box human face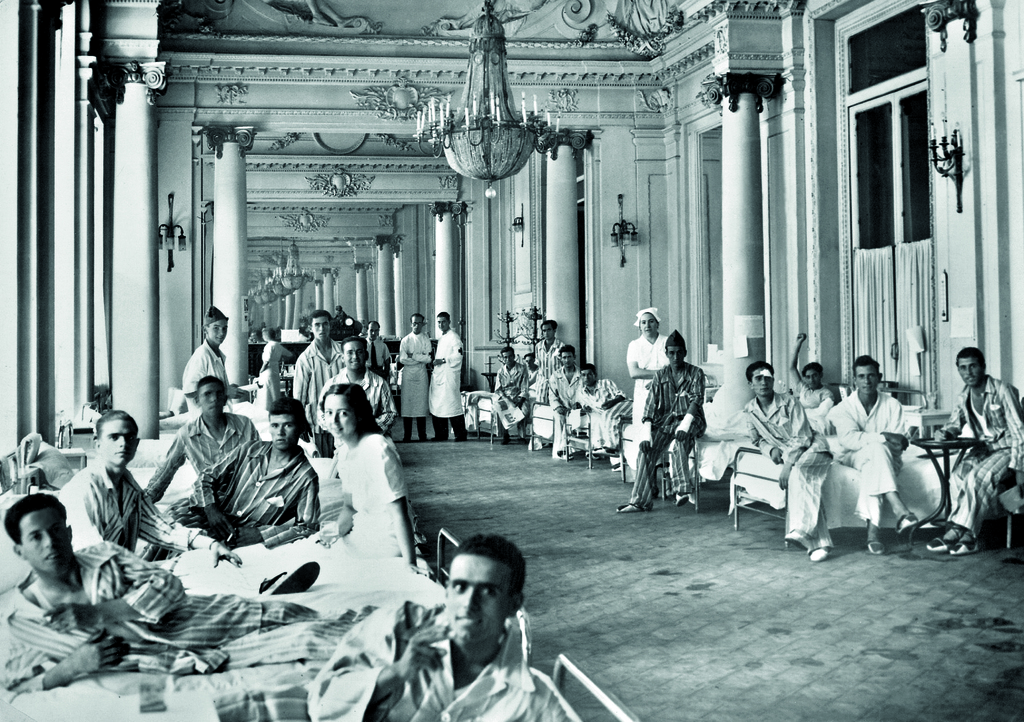
[558, 352, 573, 365]
